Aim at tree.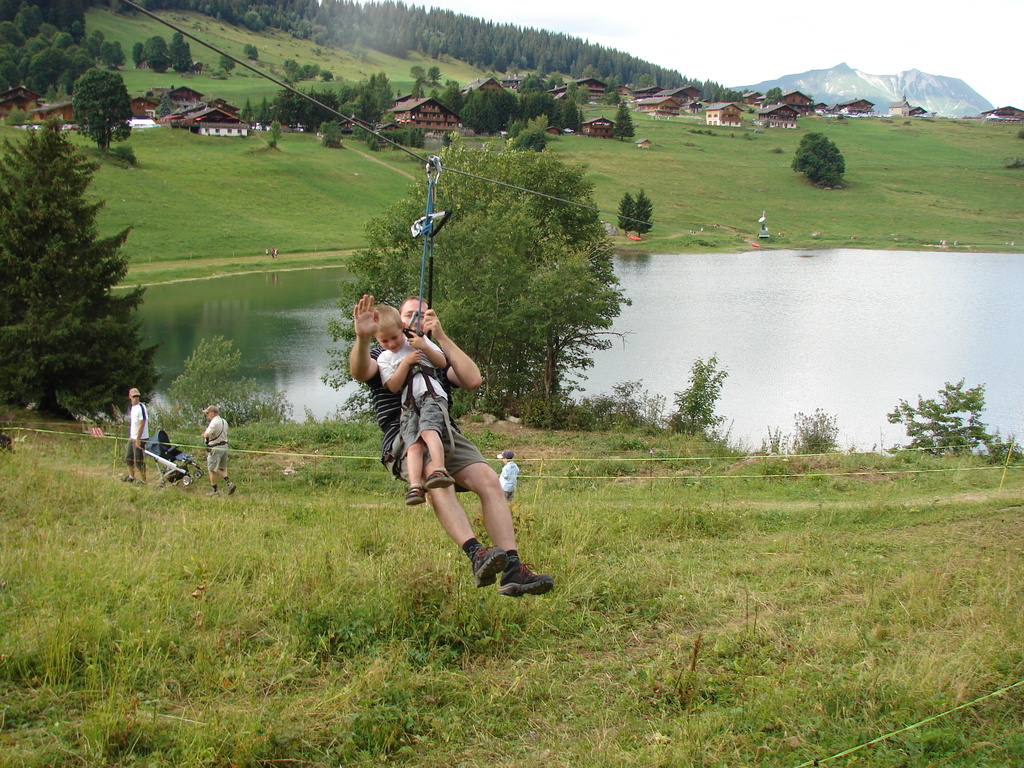
Aimed at l=13, t=103, r=144, b=440.
